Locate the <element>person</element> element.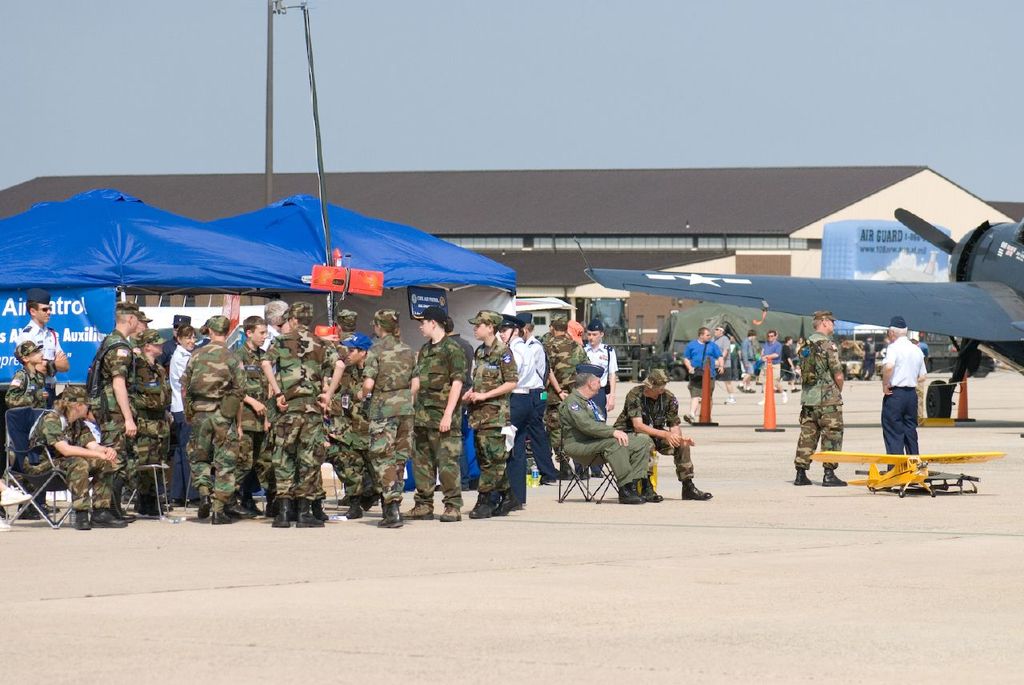
Element bbox: [793,307,846,485].
